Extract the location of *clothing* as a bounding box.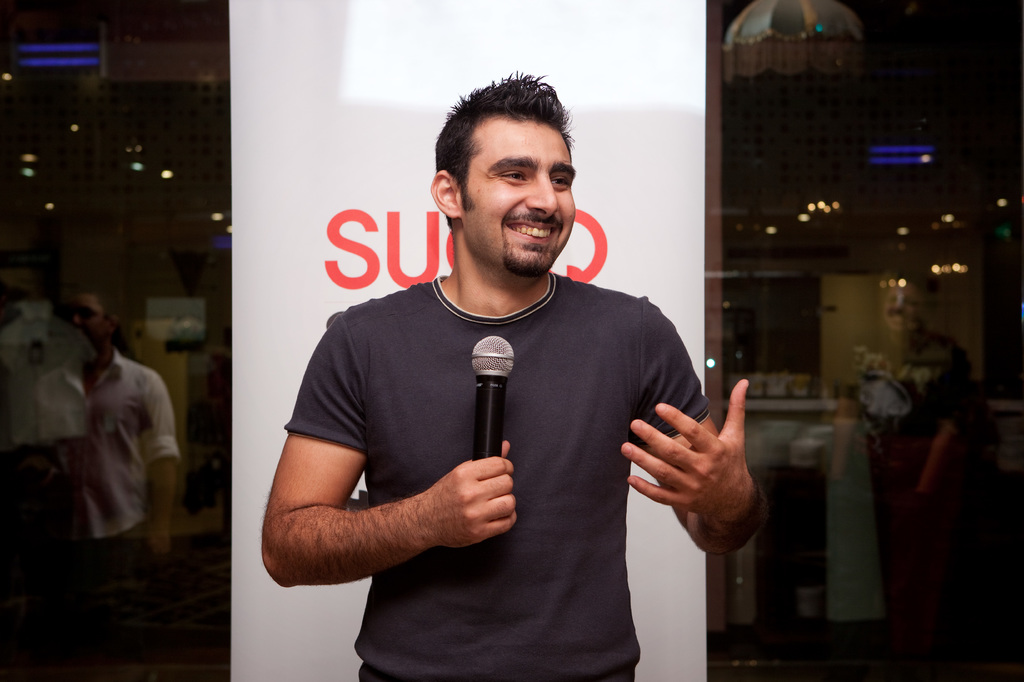
<region>278, 251, 716, 681</region>.
